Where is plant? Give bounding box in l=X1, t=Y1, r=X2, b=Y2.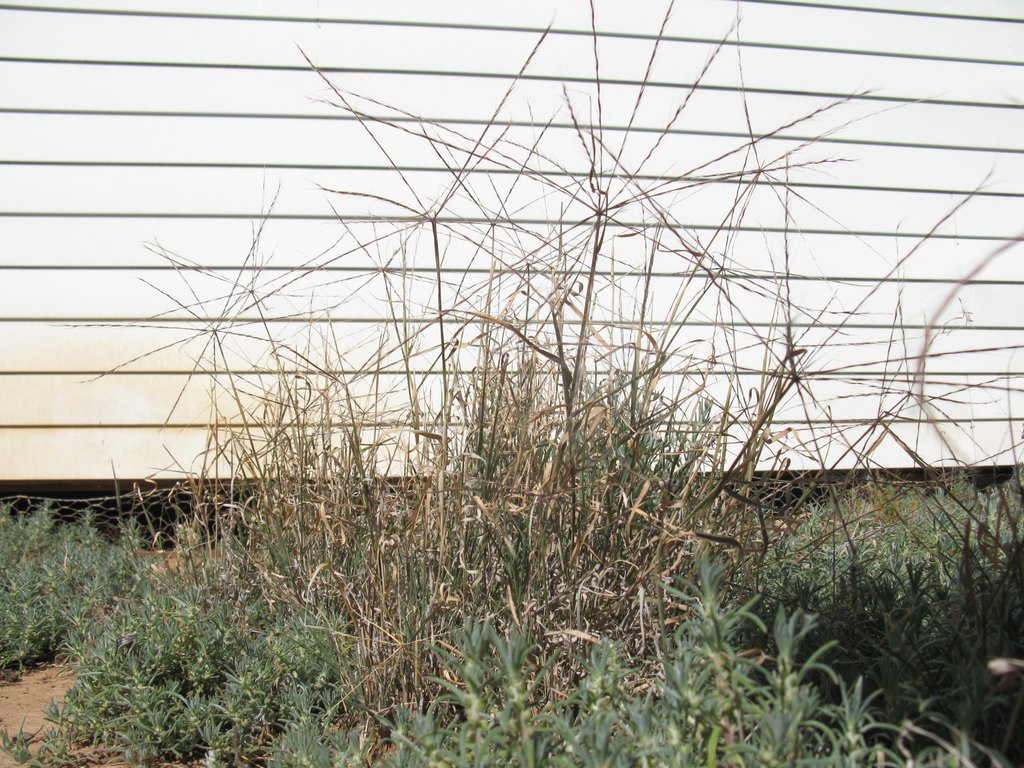
l=0, t=498, r=149, b=678.
